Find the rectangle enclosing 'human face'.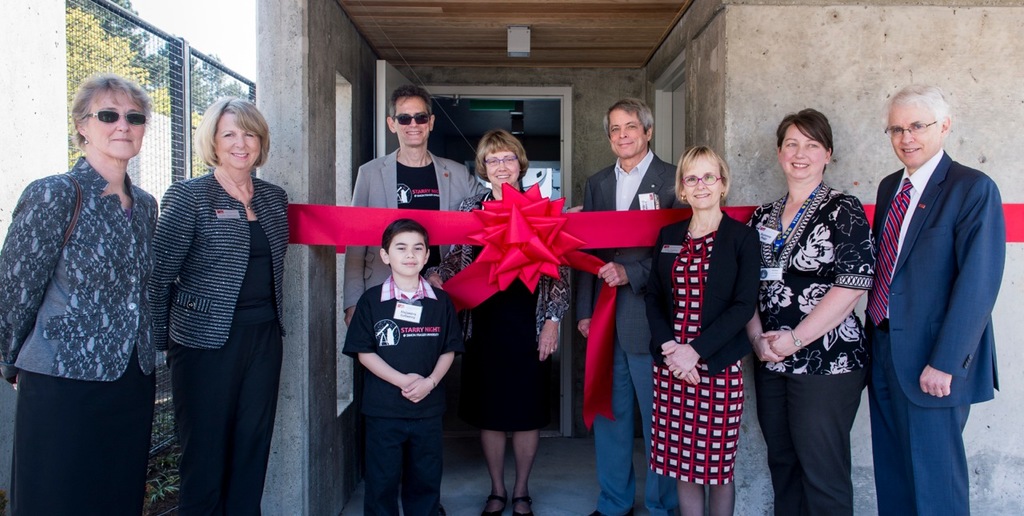
bbox=(482, 152, 521, 189).
